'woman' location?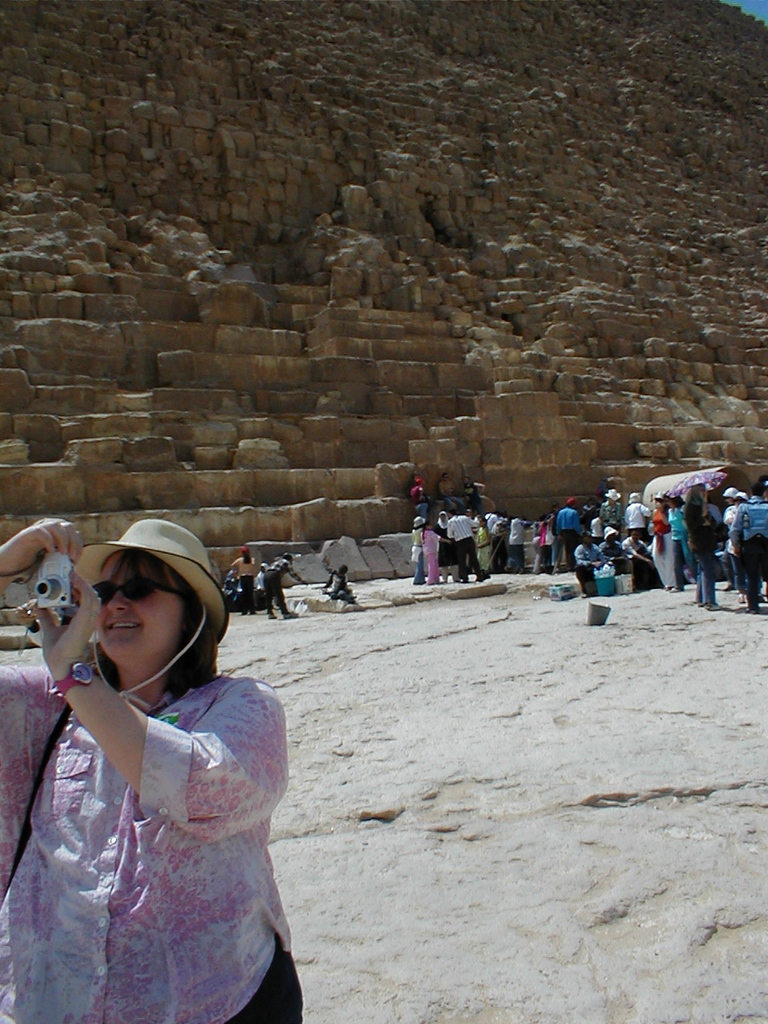
0:502:316:1023
